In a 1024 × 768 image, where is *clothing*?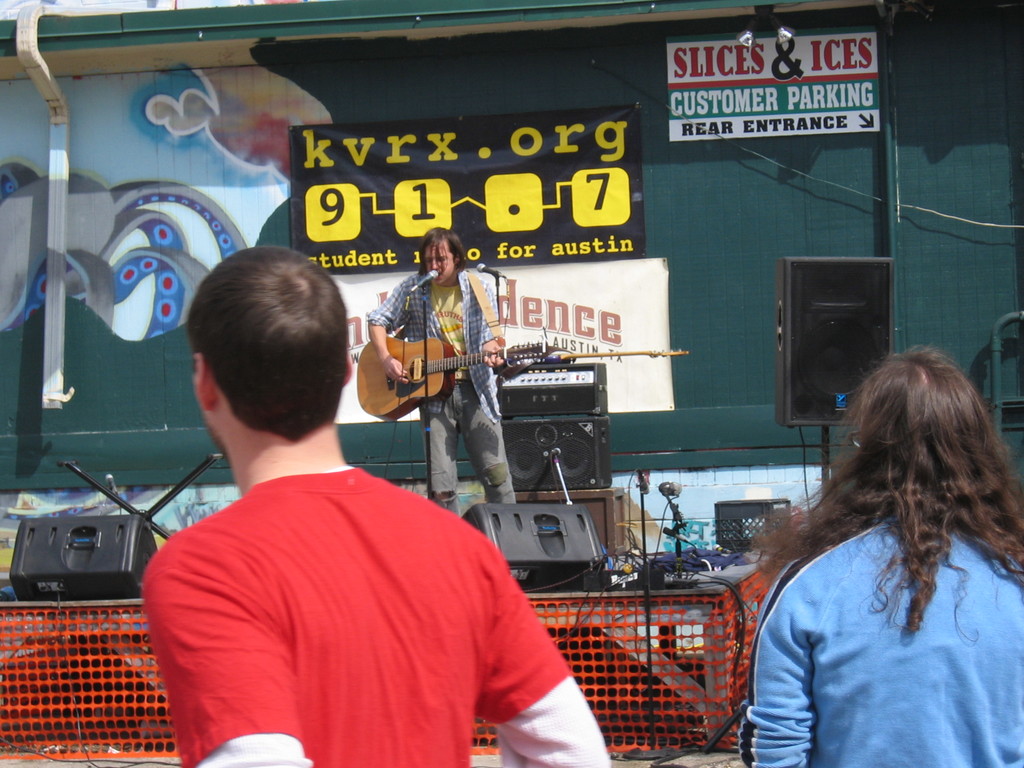
region(148, 418, 581, 760).
